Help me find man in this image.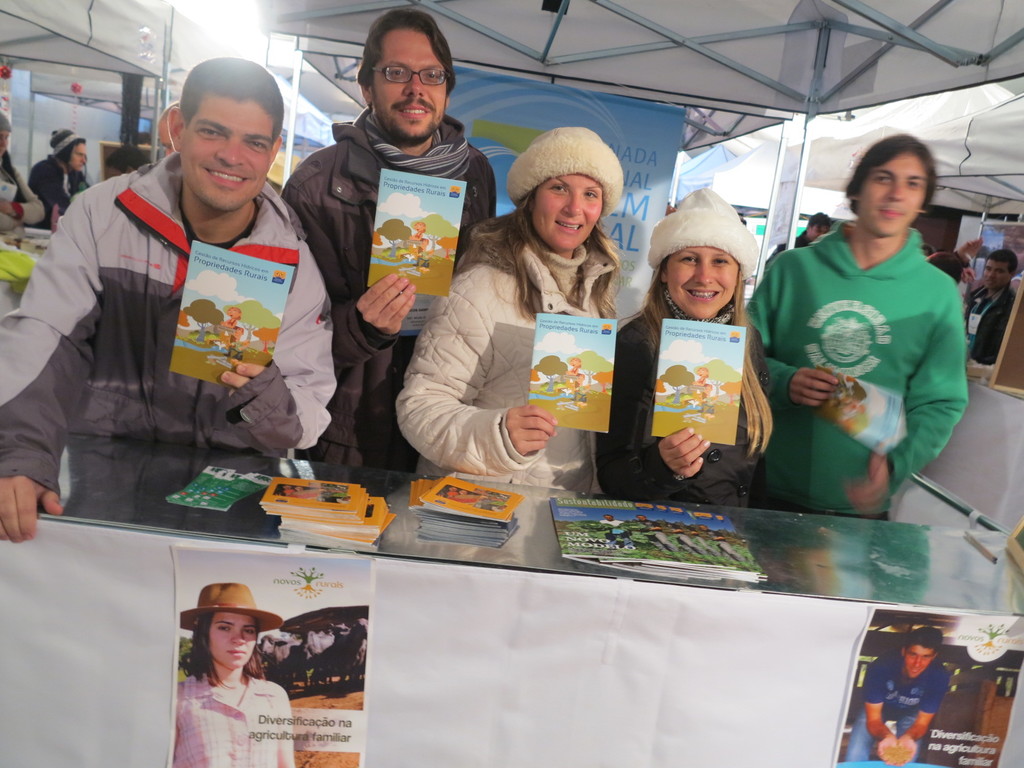
Found it: (x1=847, y1=630, x2=953, y2=759).
